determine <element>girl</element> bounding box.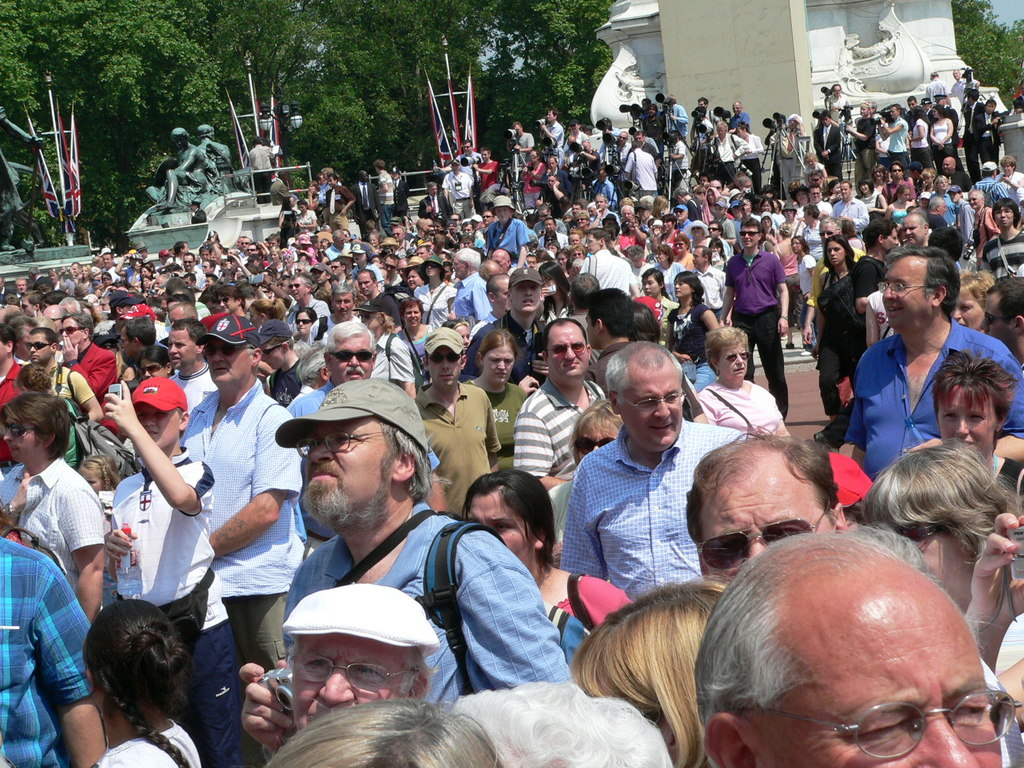
Determined: 643/269/676/343.
